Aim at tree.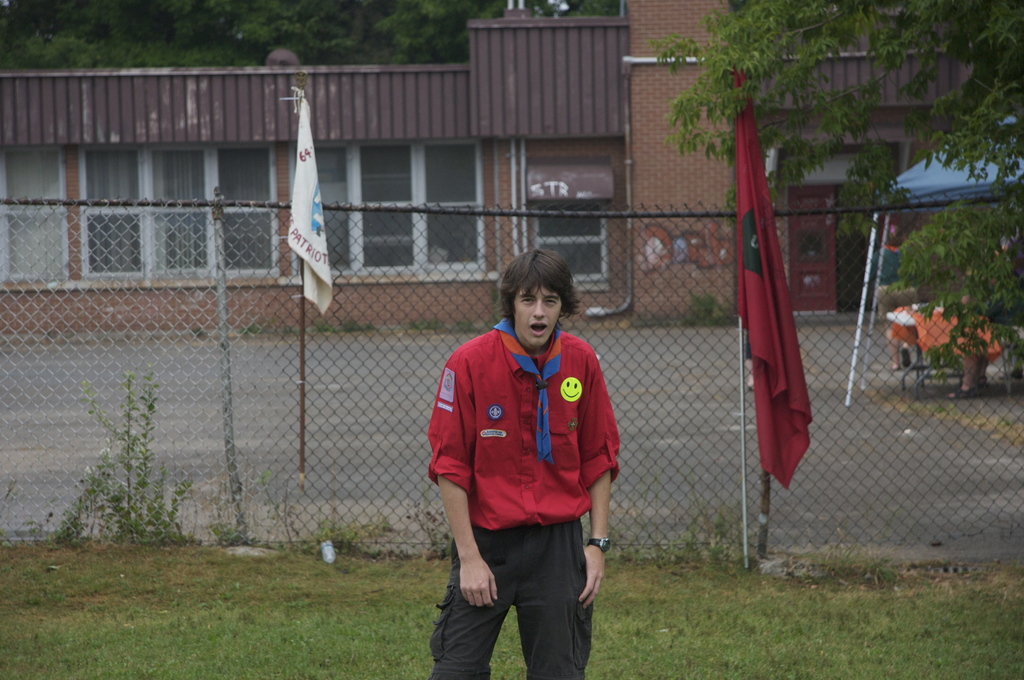
Aimed at [left=640, top=0, right=1023, bottom=415].
